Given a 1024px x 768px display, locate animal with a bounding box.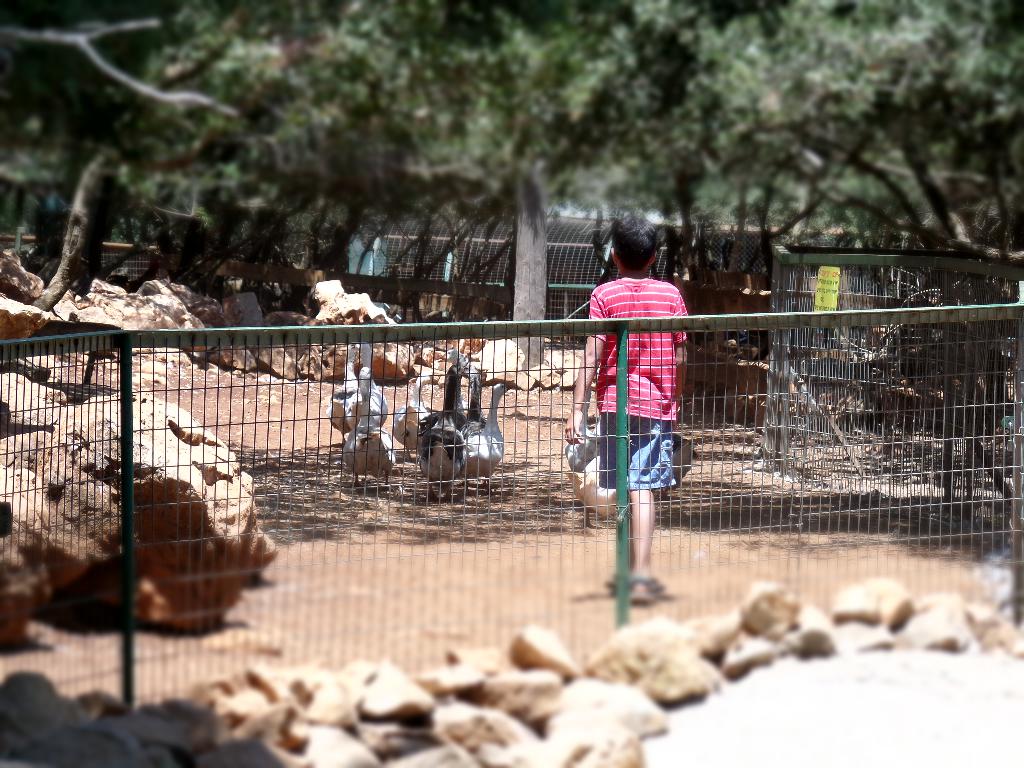
Located: 342,367,396,484.
